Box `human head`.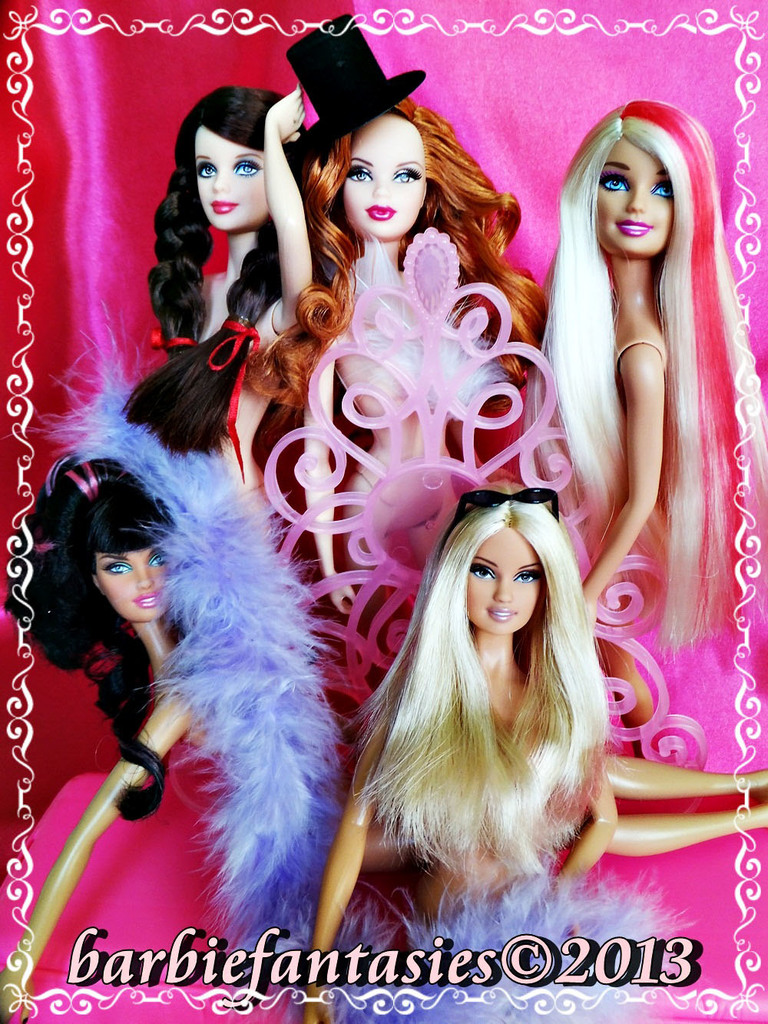
574 101 711 259.
